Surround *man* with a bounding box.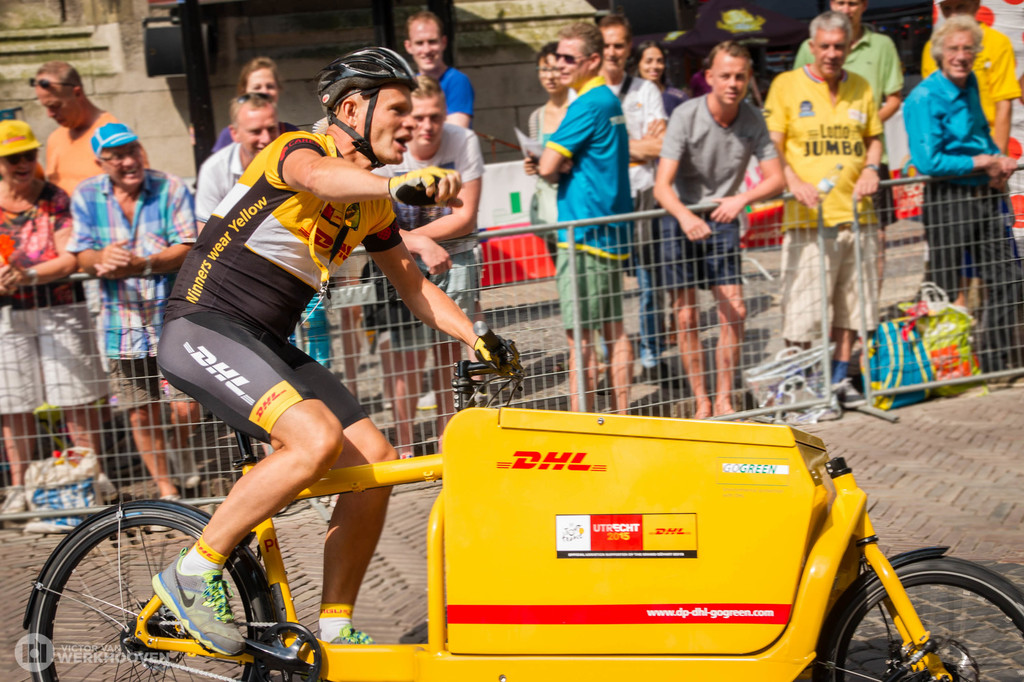
<box>144,45,516,659</box>.
